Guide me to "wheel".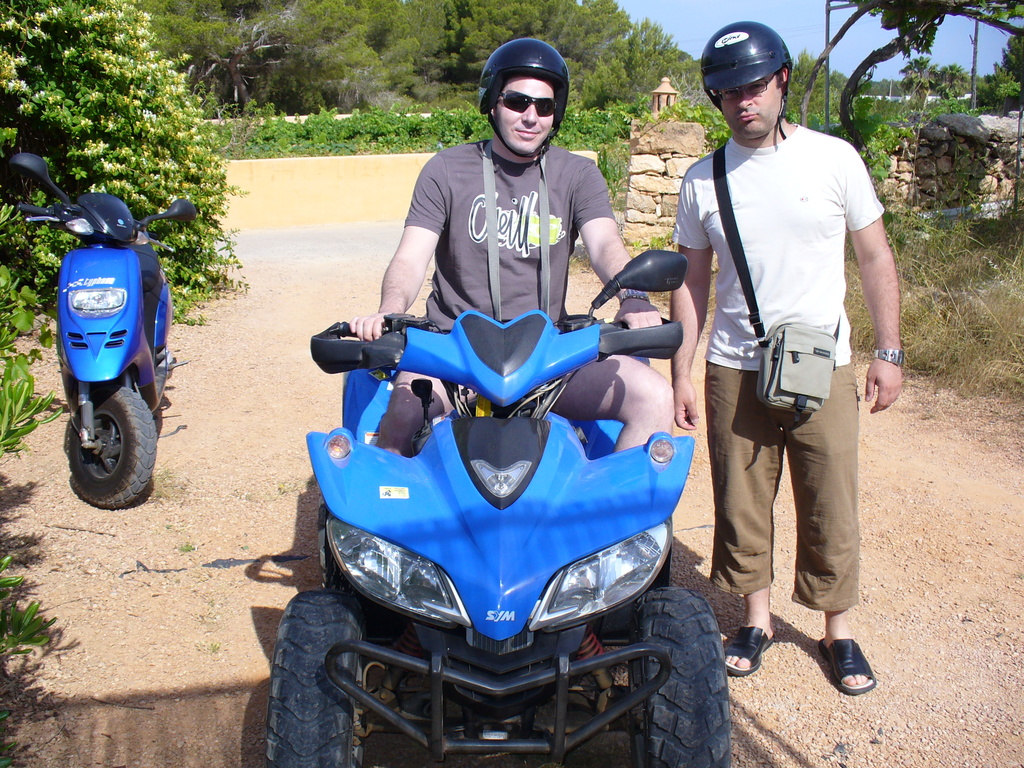
Guidance: pyautogui.locateOnScreen(56, 382, 142, 502).
